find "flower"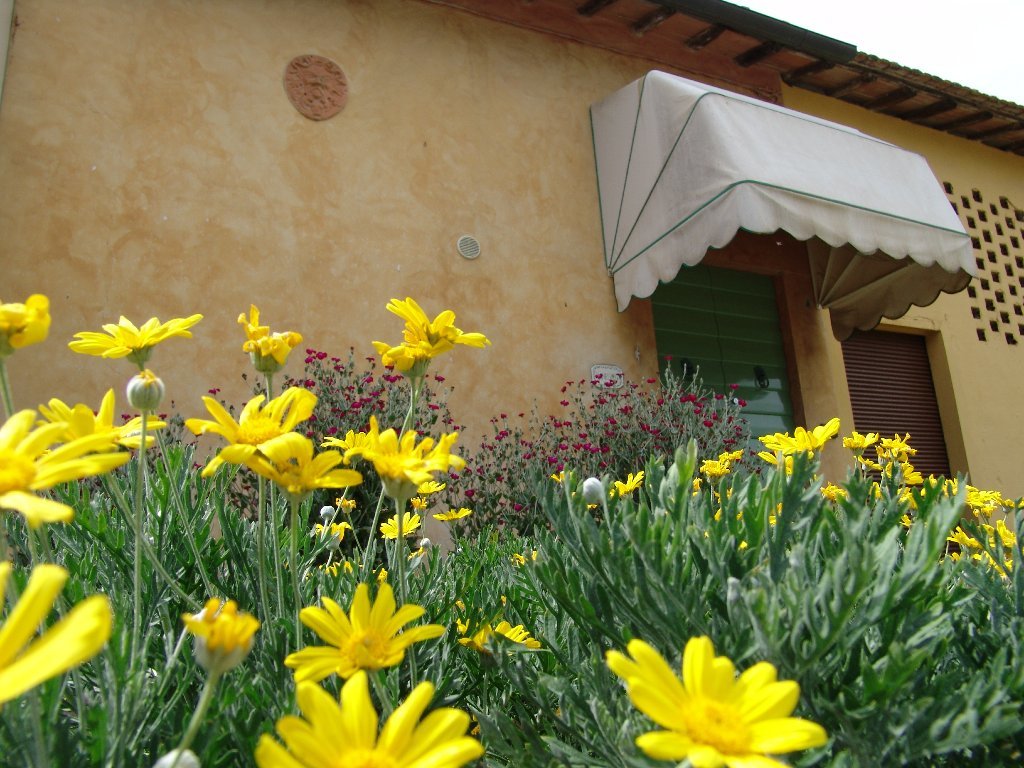
x1=408, y1=492, x2=426, y2=512
